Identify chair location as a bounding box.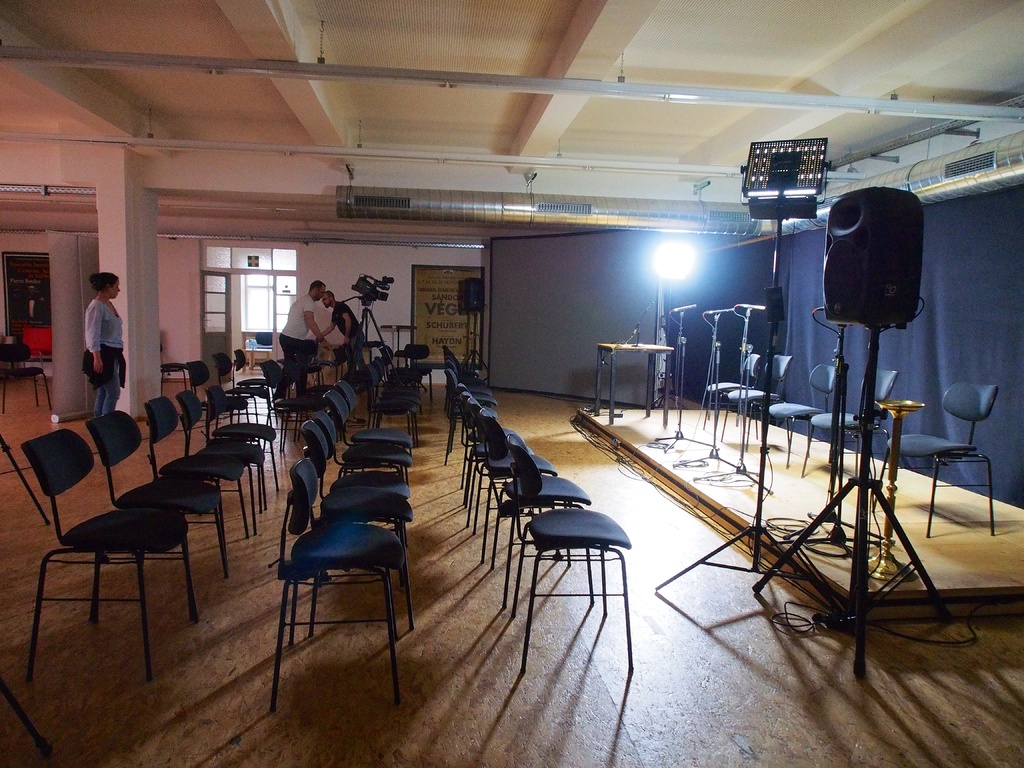
(x1=726, y1=346, x2=788, y2=456).
